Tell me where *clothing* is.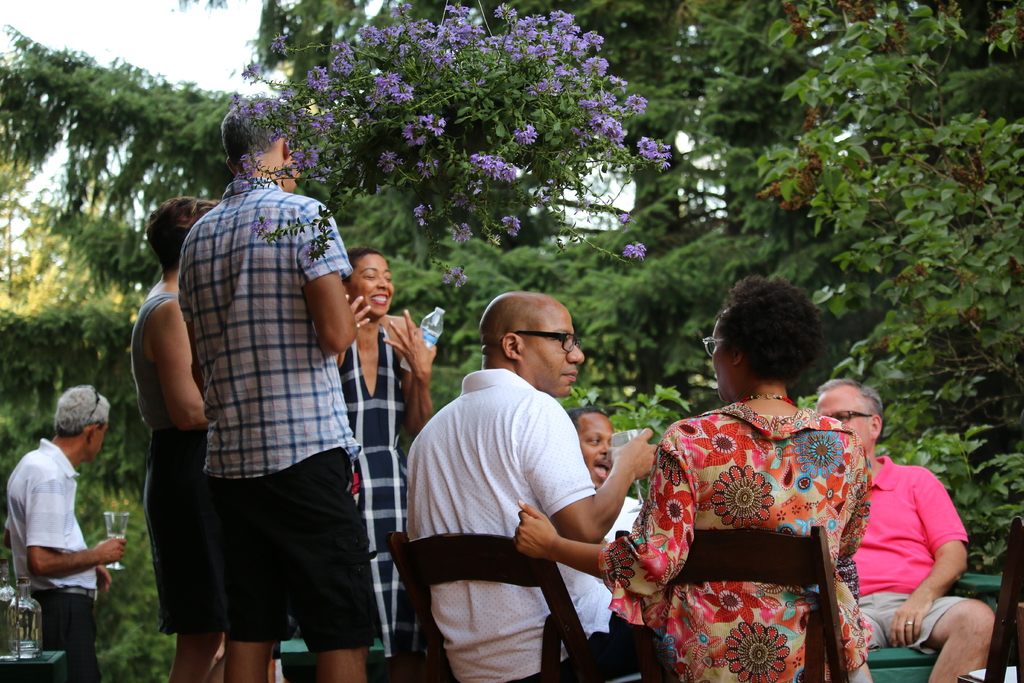
*clothing* is at 125, 285, 228, 638.
